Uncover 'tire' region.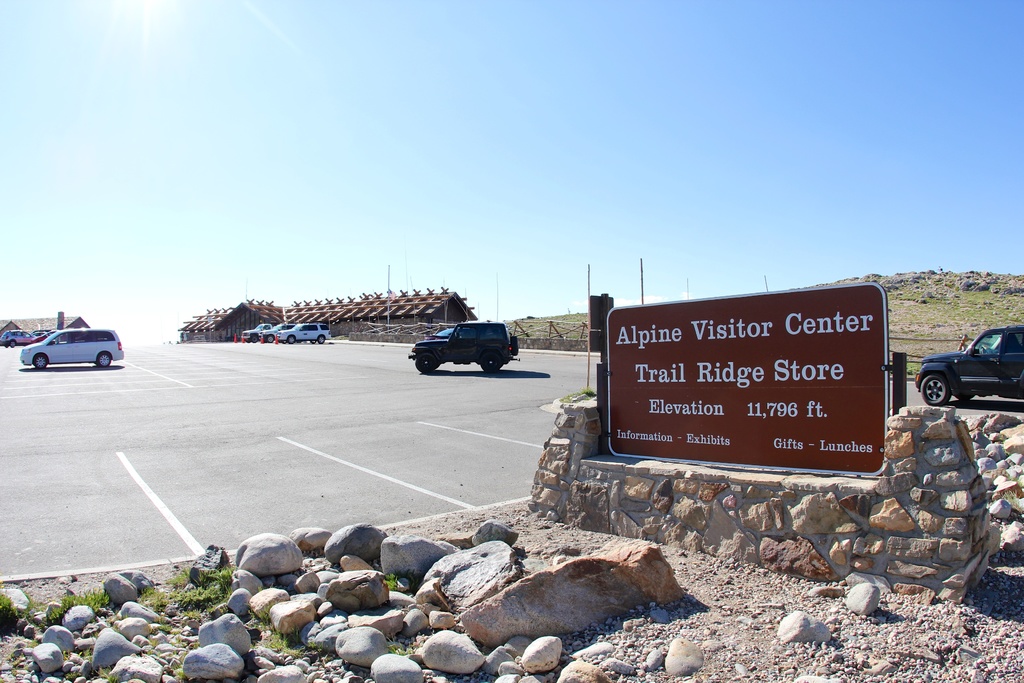
Uncovered: bbox=(921, 374, 951, 406).
